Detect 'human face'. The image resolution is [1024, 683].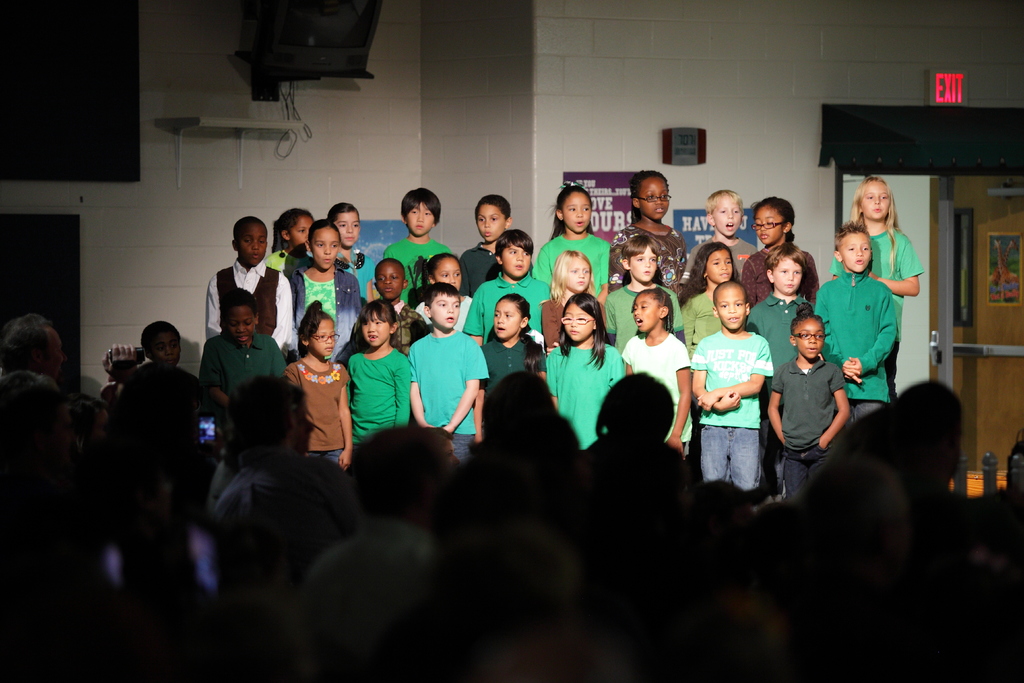
(x1=433, y1=260, x2=459, y2=292).
